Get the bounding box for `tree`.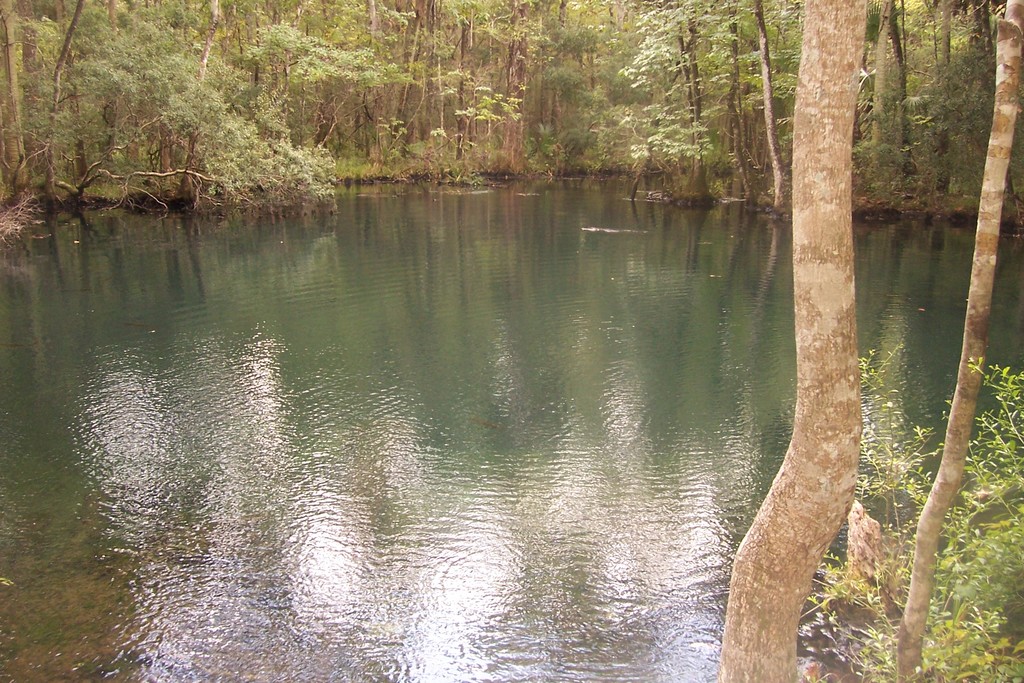
996, 82, 1023, 226.
